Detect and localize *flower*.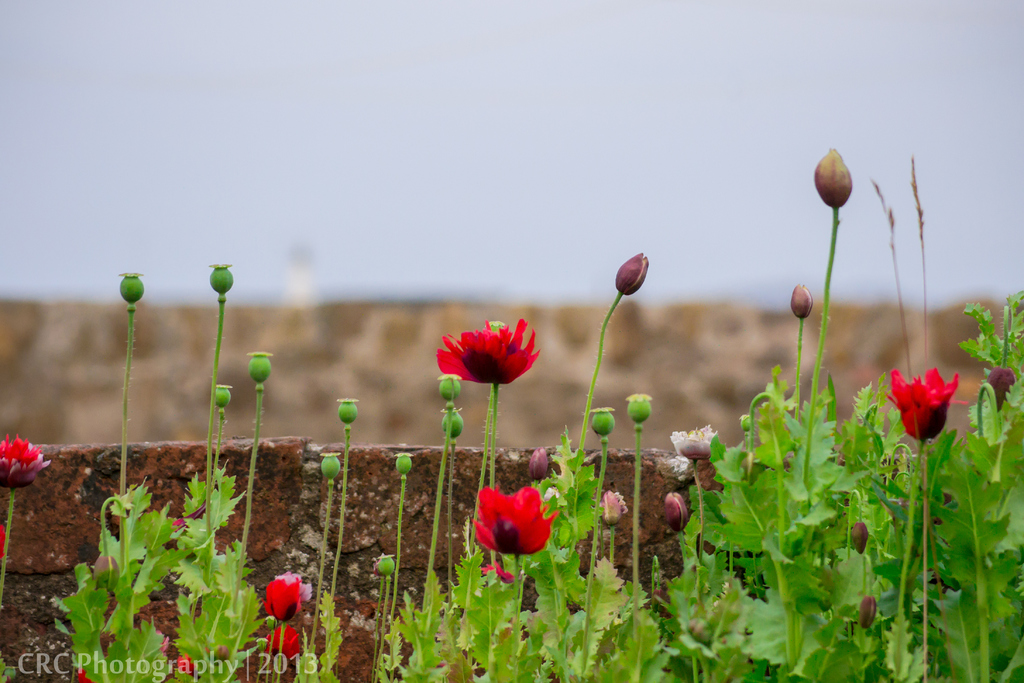
Localized at crop(815, 142, 852, 206).
